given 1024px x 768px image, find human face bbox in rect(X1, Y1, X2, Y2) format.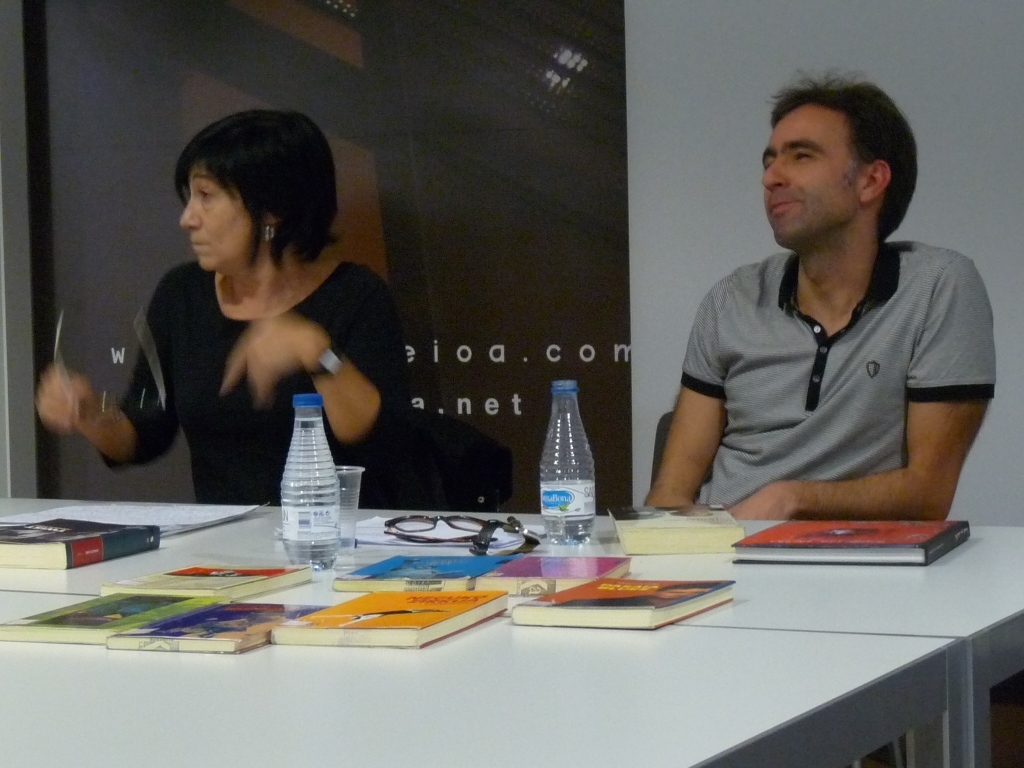
rect(758, 103, 863, 247).
